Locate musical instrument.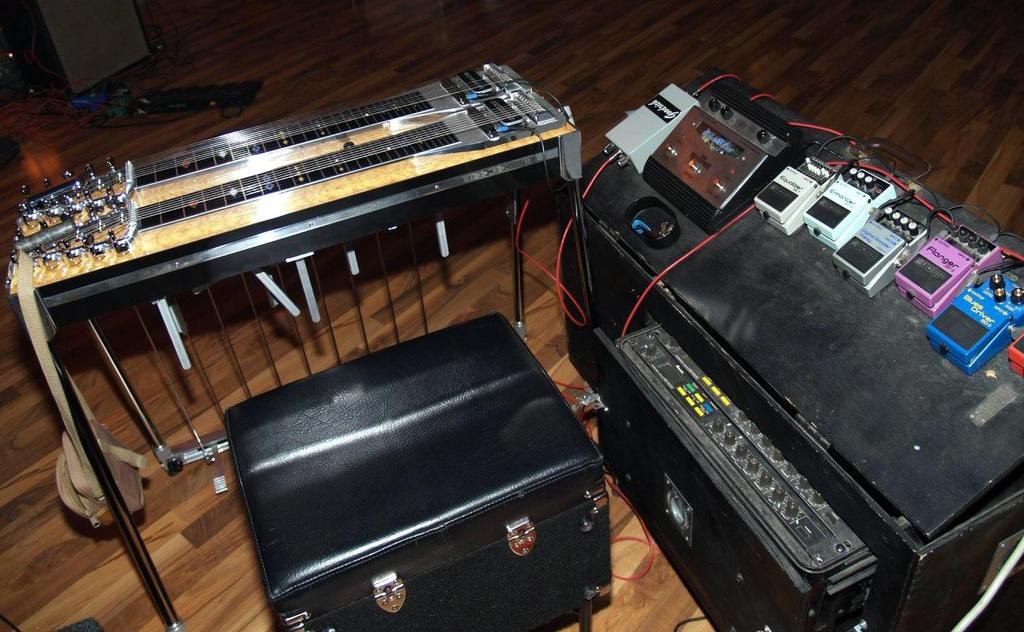
Bounding box: bbox(9, 94, 619, 320).
